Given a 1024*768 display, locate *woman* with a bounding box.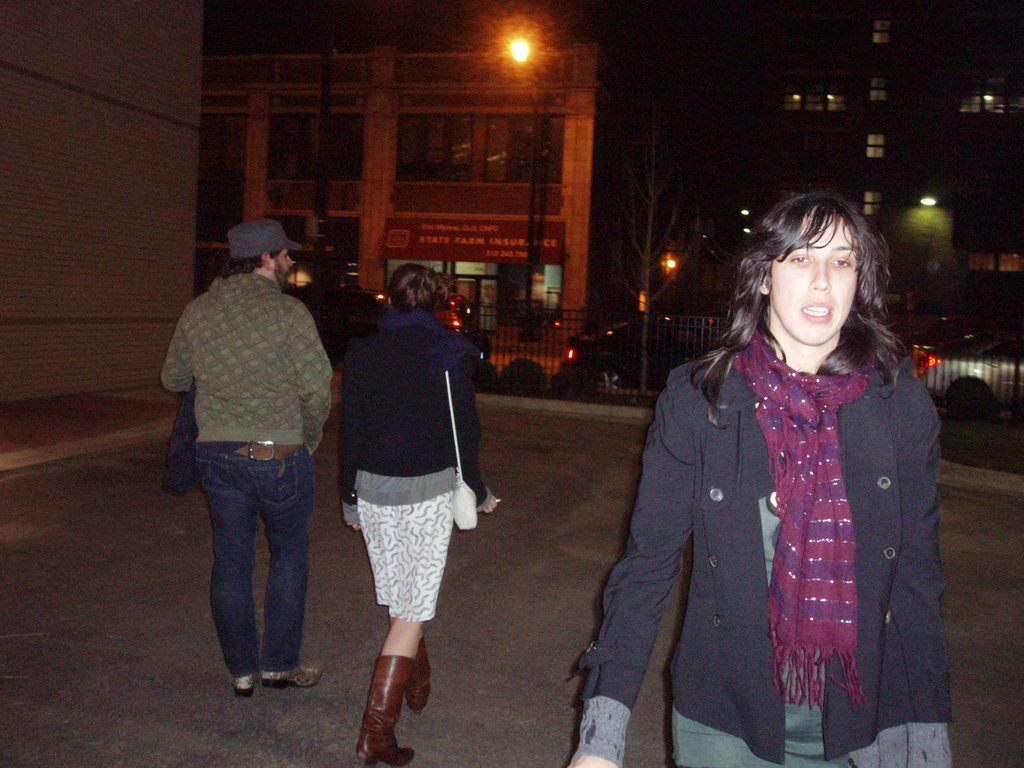
Located: <region>563, 188, 952, 767</region>.
